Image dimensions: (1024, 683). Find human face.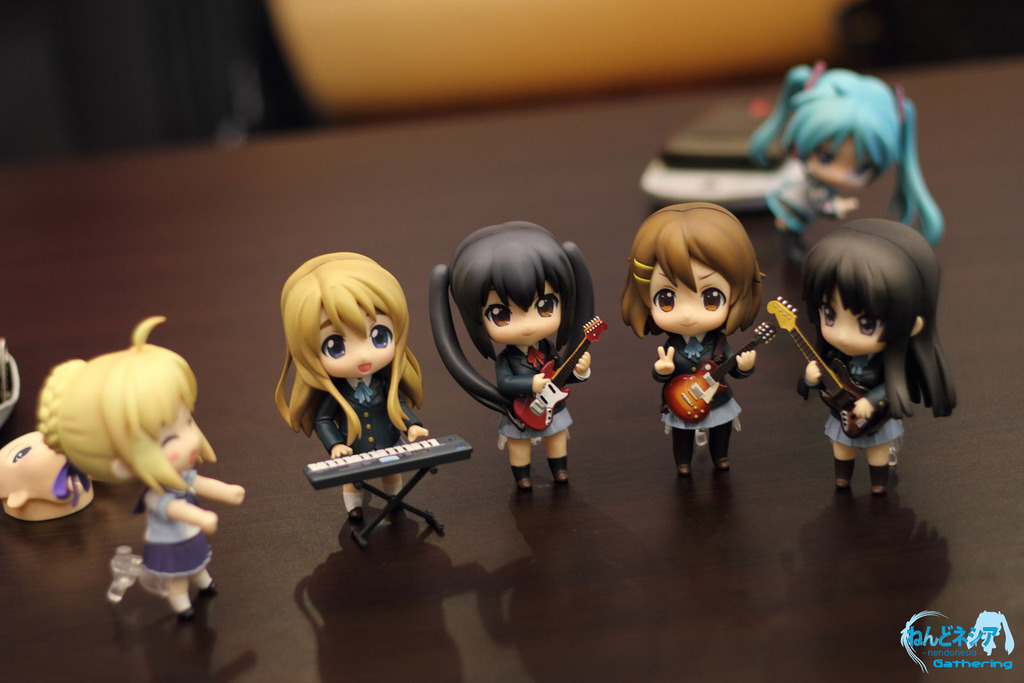
{"x1": 149, "y1": 394, "x2": 202, "y2": 472}.
